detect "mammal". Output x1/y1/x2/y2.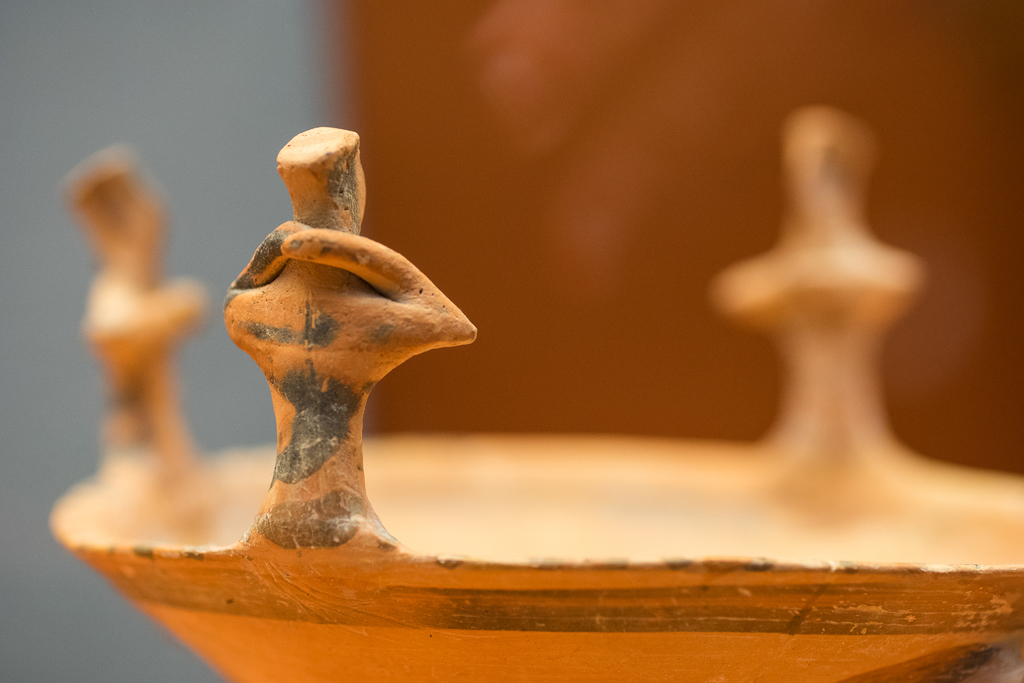
708/103/922/457.
